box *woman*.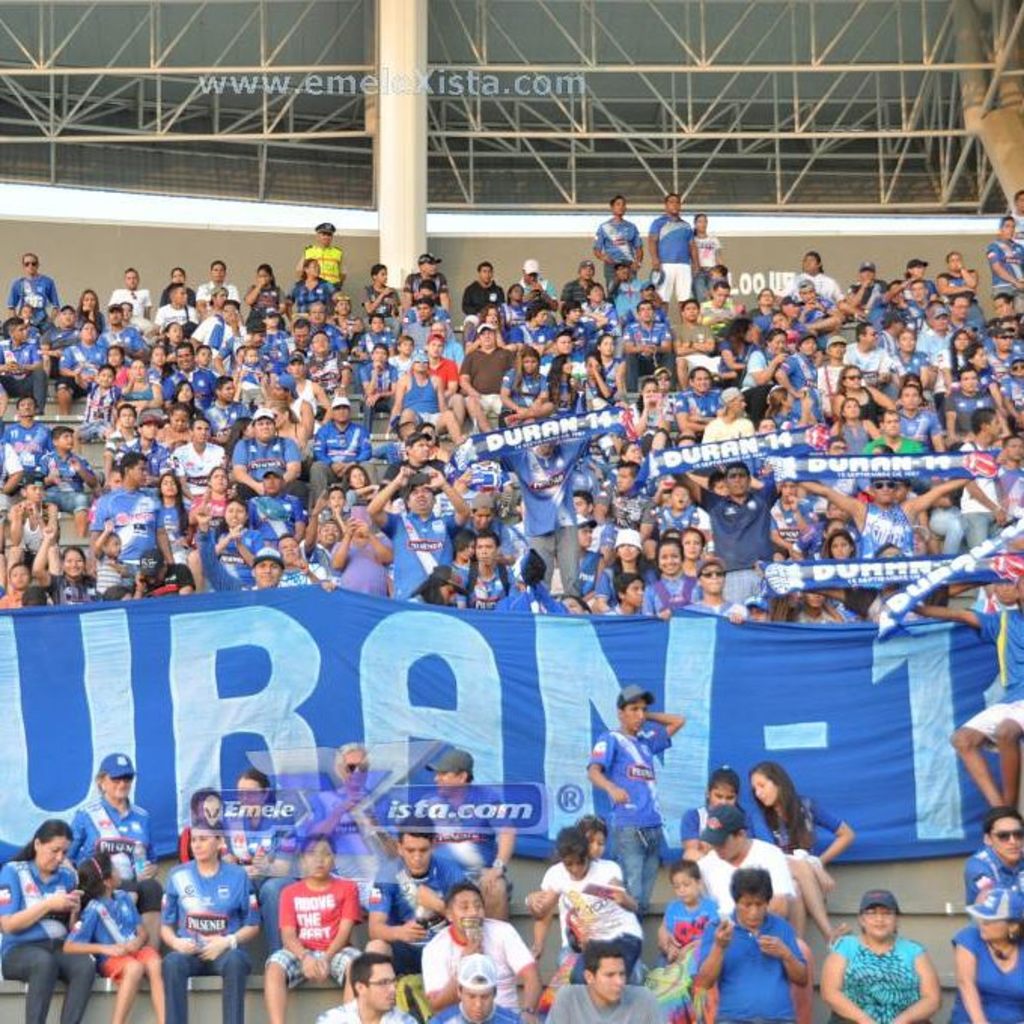
bbox=[188, 474, 239, 529].
